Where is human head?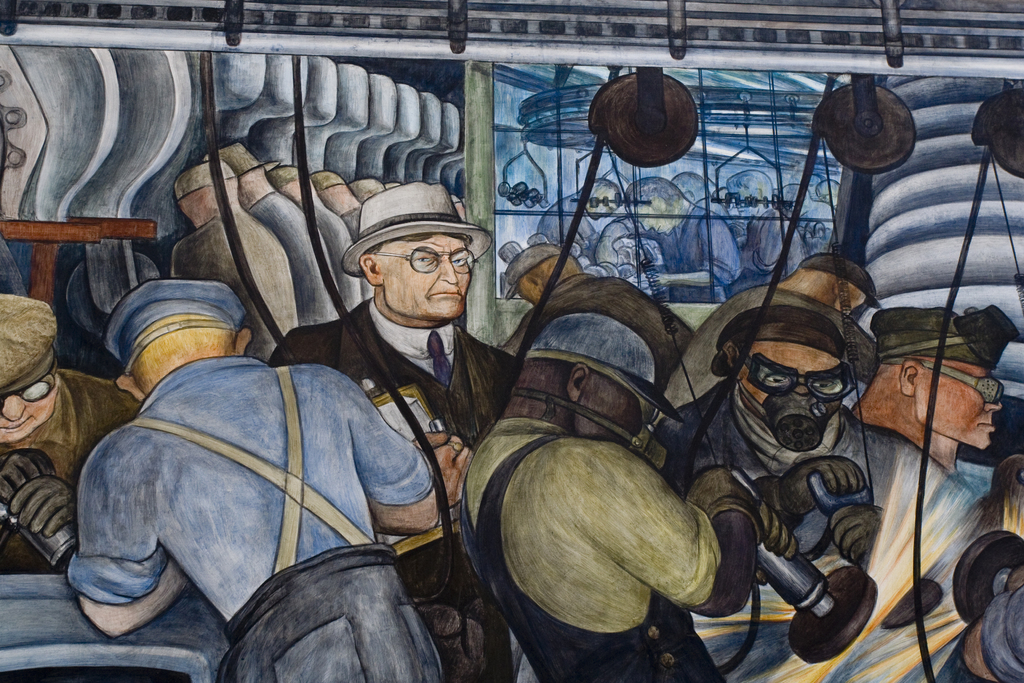
left=511, top=315, right=656, bottom=442.
